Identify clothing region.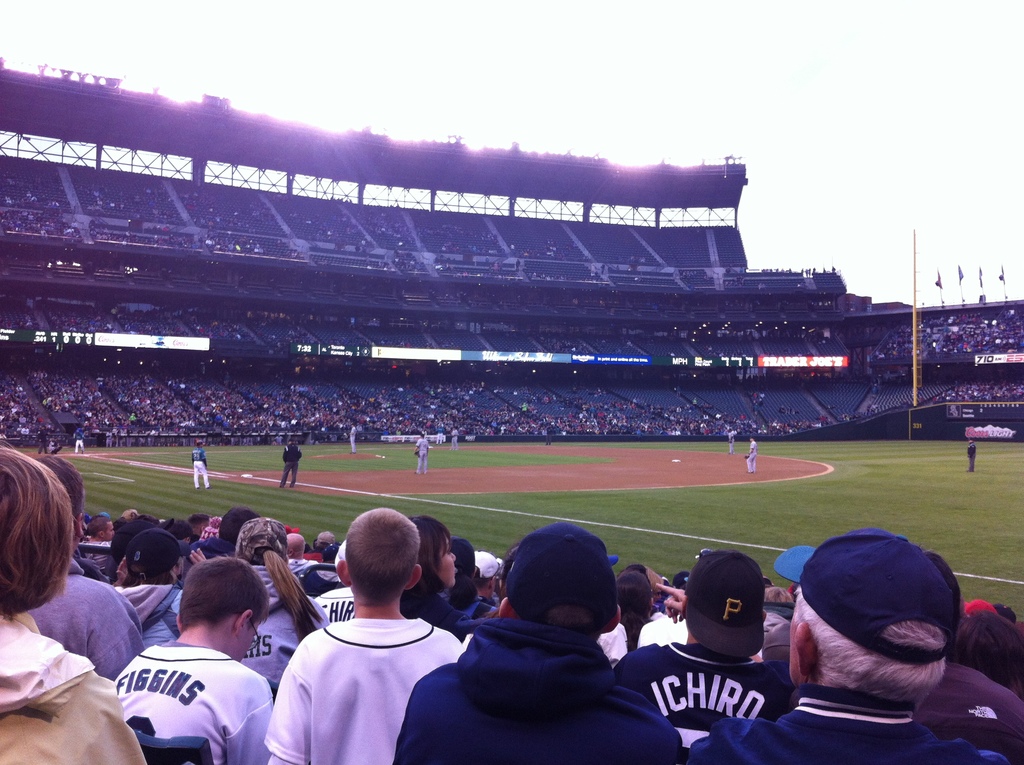
Region: <bbox>913, 661, 1023, 757</bbox>.
